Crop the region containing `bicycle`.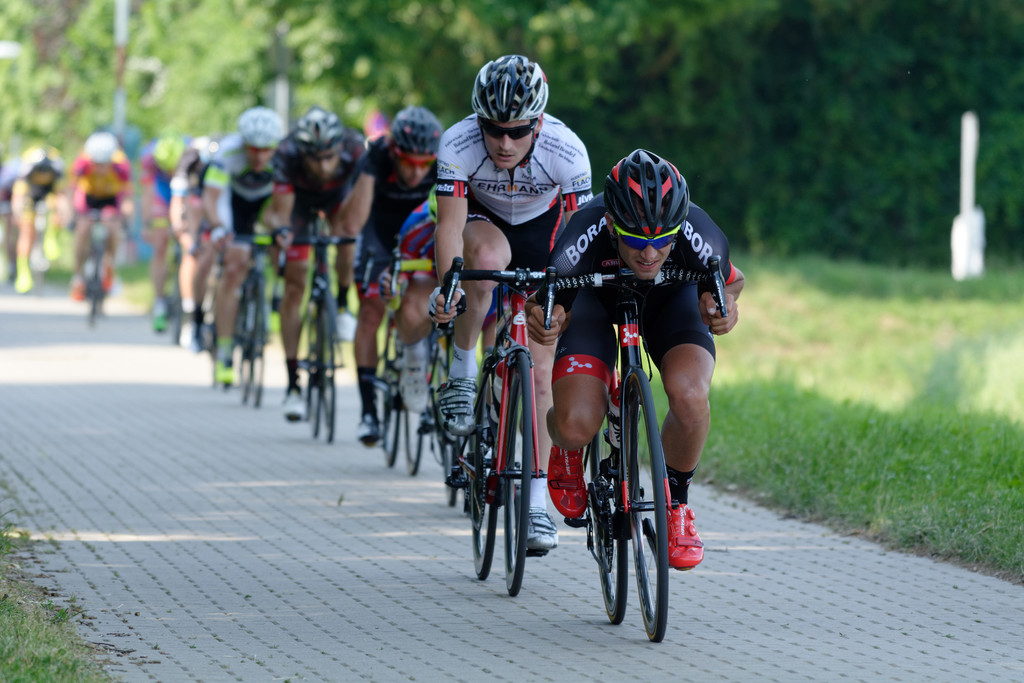
Crop region: x1=529 y1=281 x2=717 y2=630.
